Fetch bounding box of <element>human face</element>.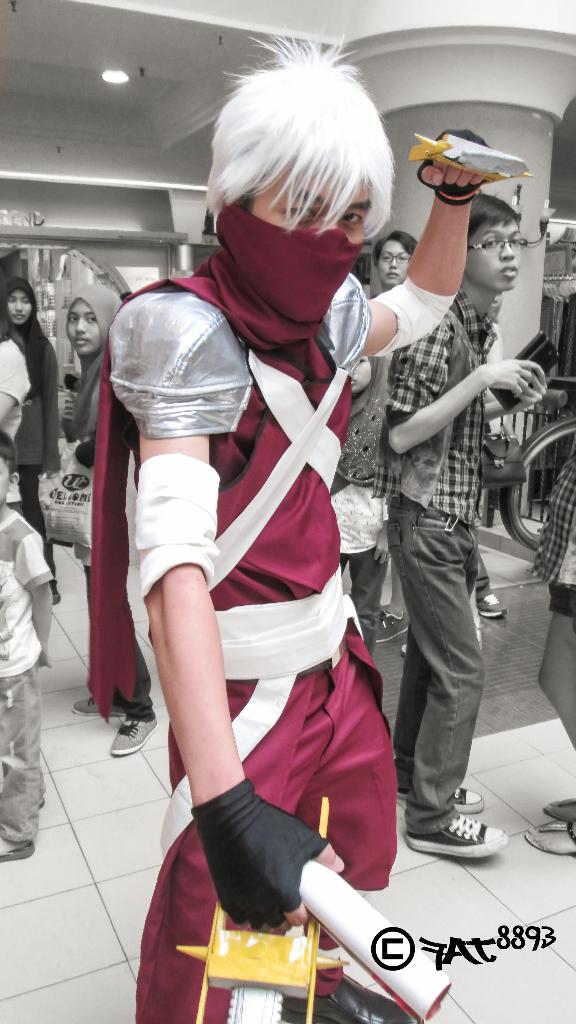
Bbox: 4, 286, 33, 323.
